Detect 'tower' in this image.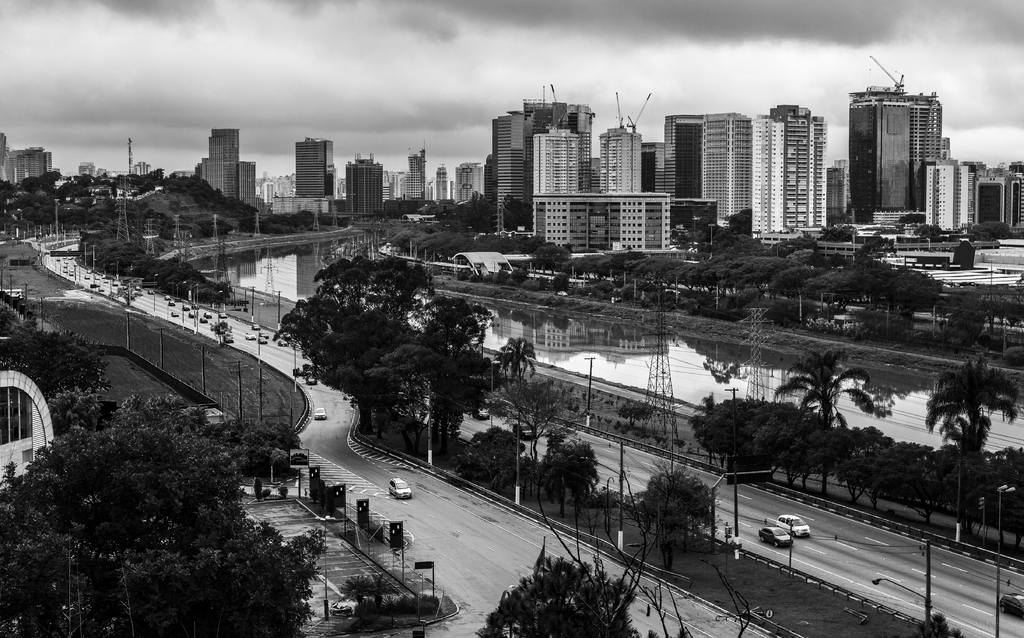
Detection: BBox(455, 167, 476, 201).
